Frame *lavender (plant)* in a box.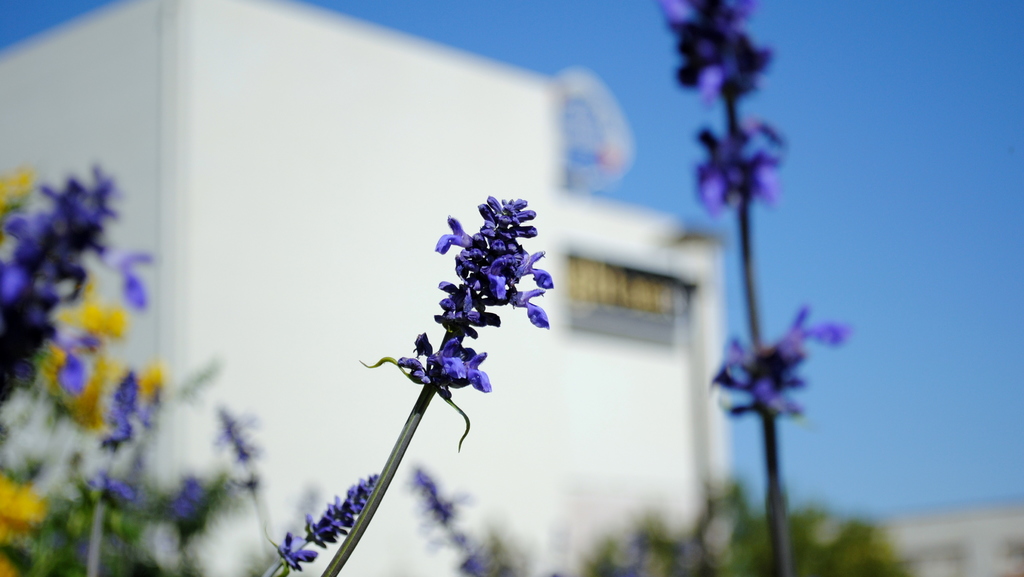
bbox(403, 466, 493, 576).
